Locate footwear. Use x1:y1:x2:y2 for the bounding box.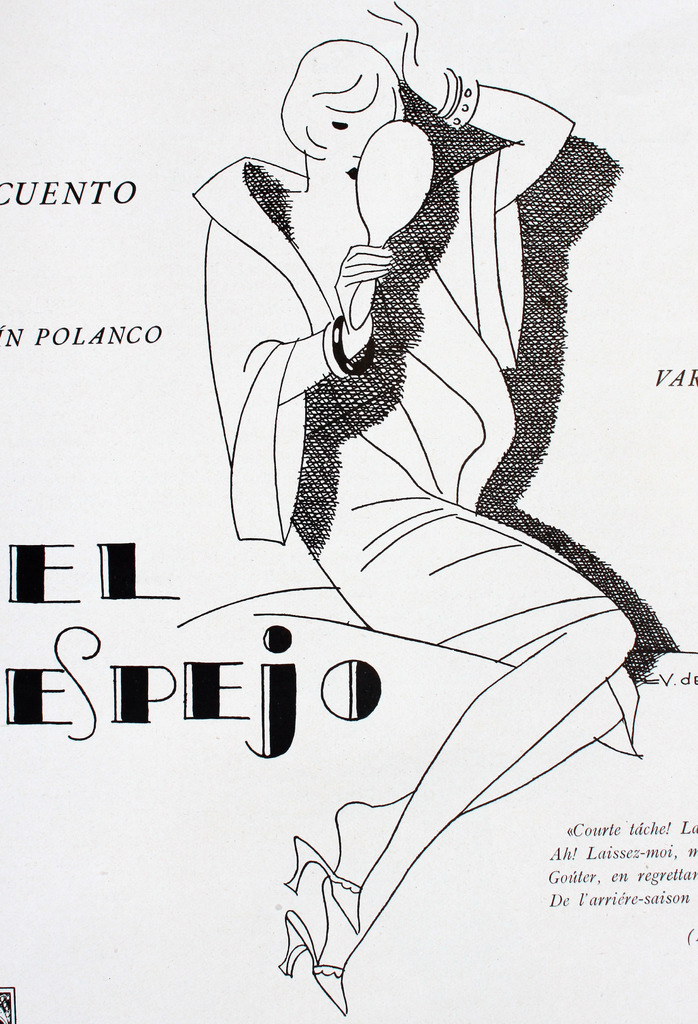
277:911:344:1013.
